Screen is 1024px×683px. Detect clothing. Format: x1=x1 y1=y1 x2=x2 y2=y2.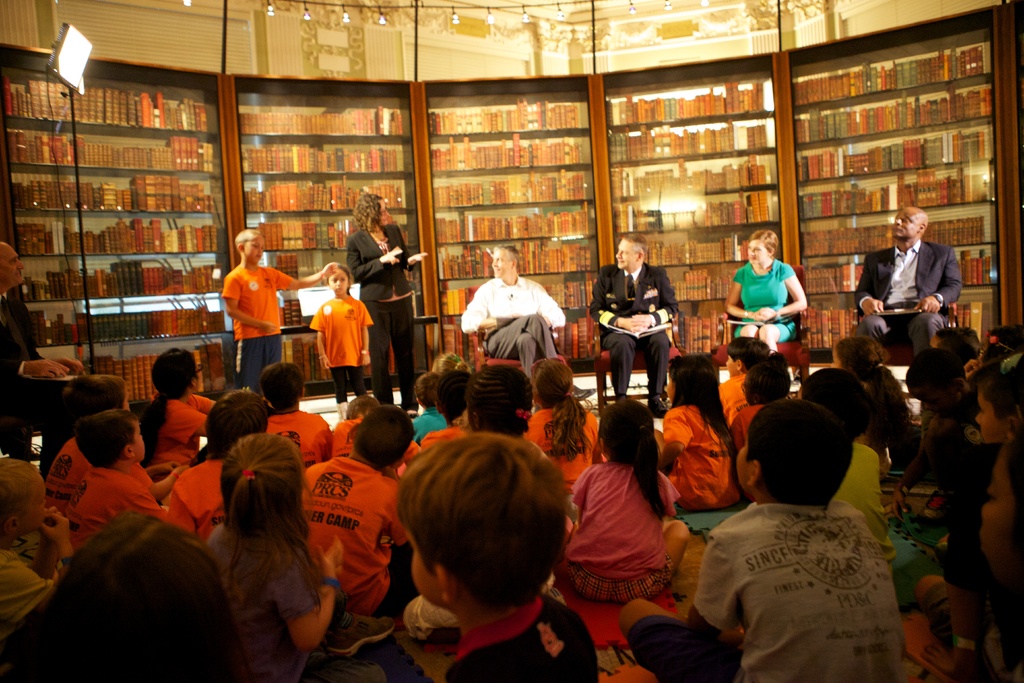
x1=219 y1=529 x2=319 y2=682.
